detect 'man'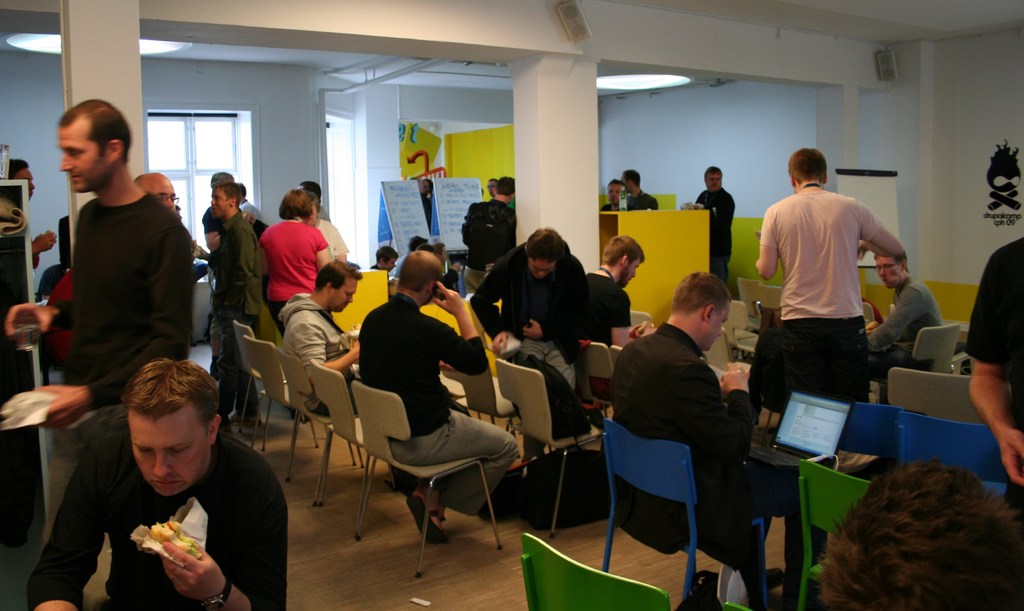
locate(287, 259, 366, 415)
